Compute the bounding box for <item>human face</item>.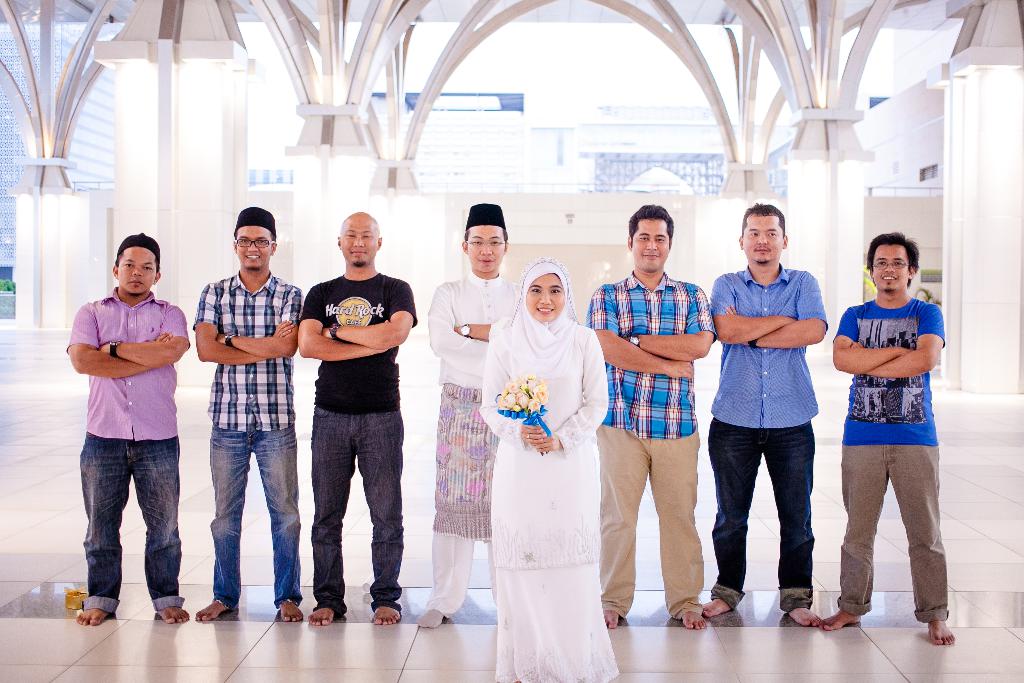
632/220/668/274.
